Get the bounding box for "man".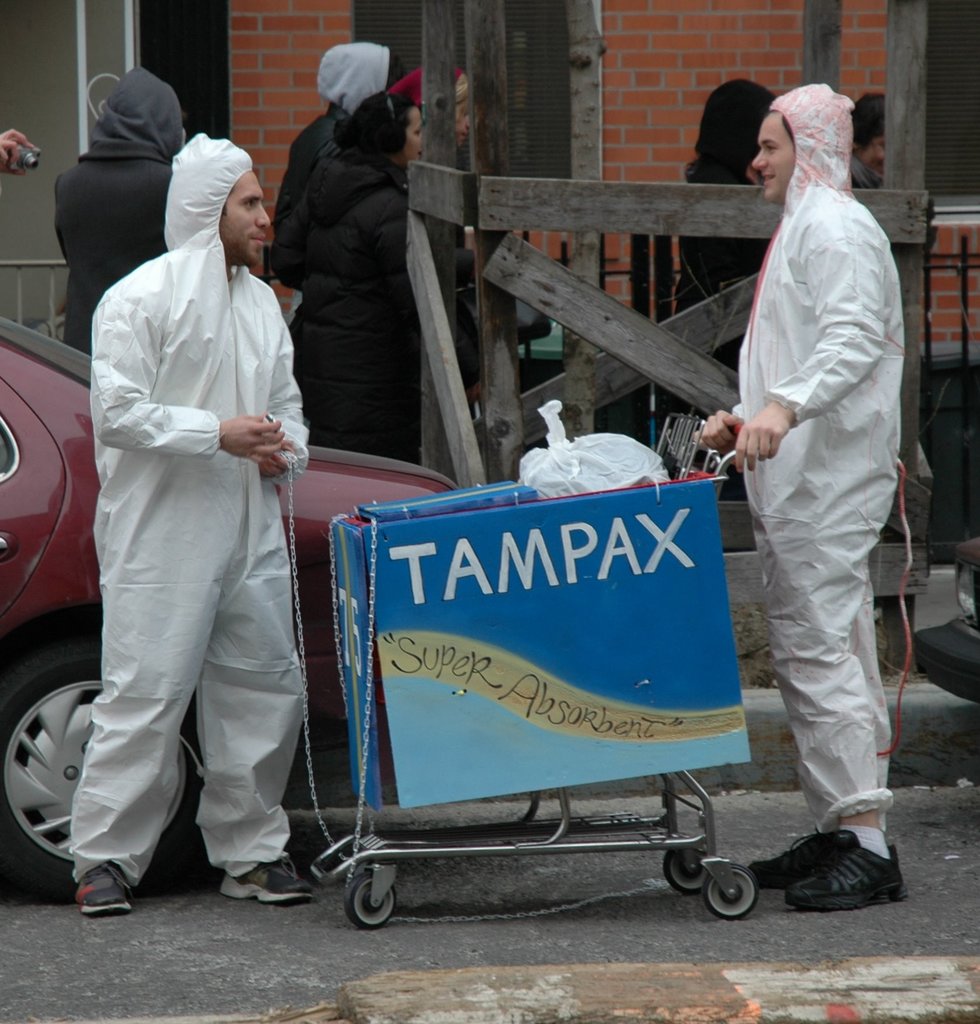
region(710, 29, 933, 929).
